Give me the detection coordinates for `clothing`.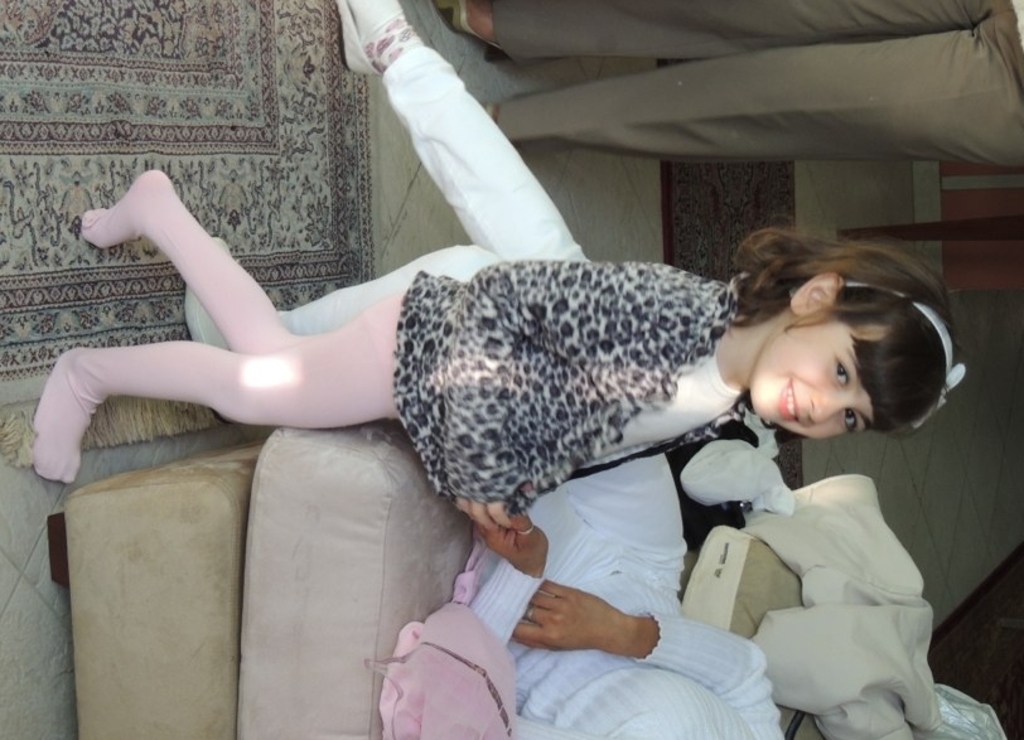
select_region(270, 40, 797, 739).
